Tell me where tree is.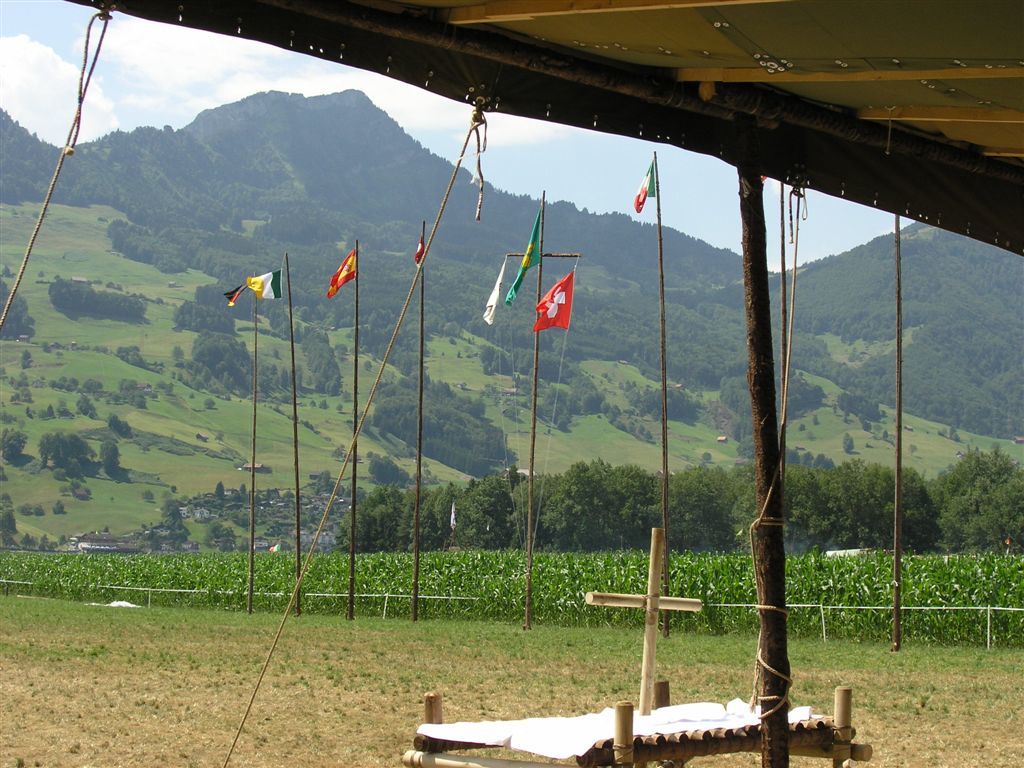
tree is at 841,432,855,455.
